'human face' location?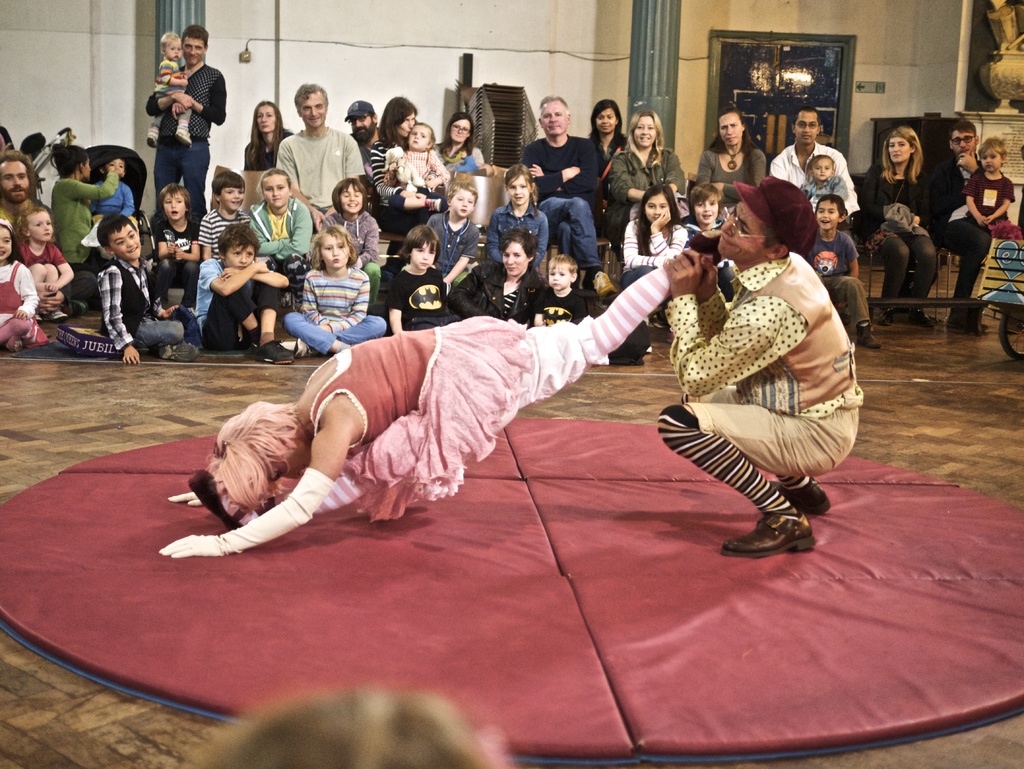
[x1=937, y1=119, x2=972, y2=151]
